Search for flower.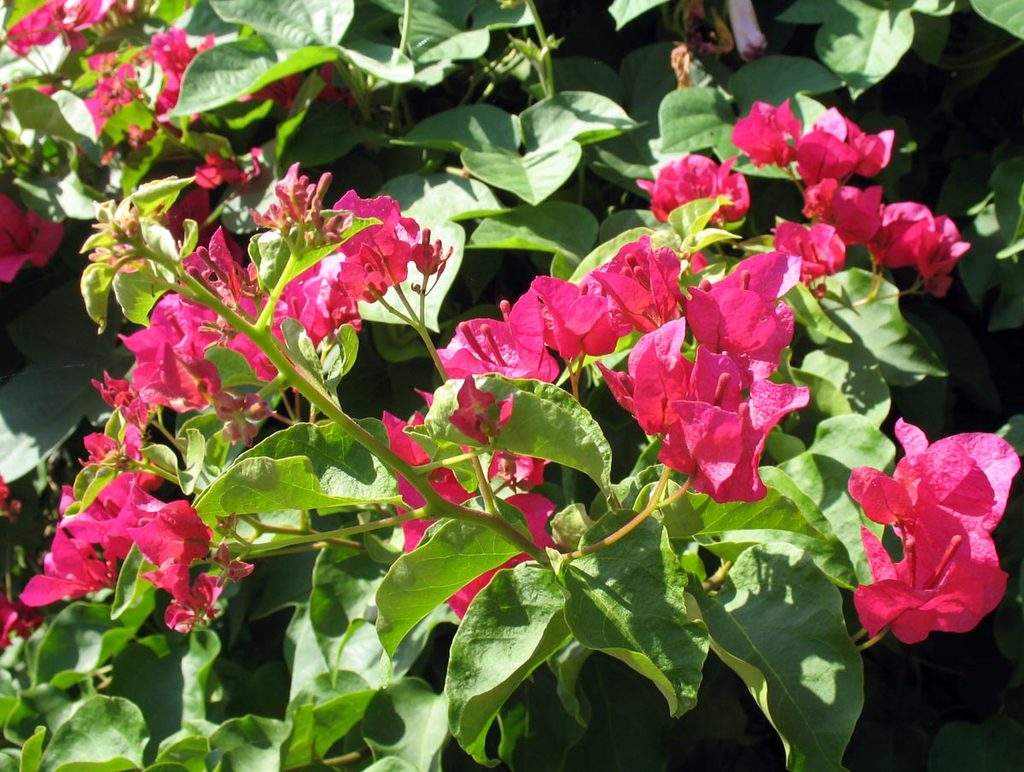
Found at x1=641 y1=149 x2=752 y2=219.
